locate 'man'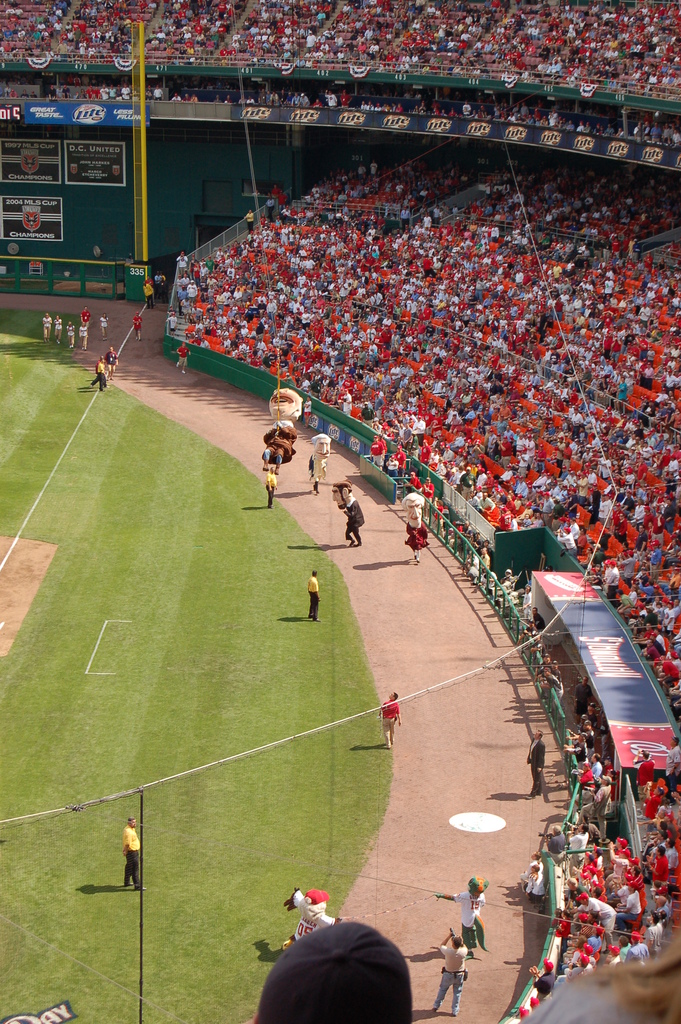
BBox(153, 271, 161, 295)
